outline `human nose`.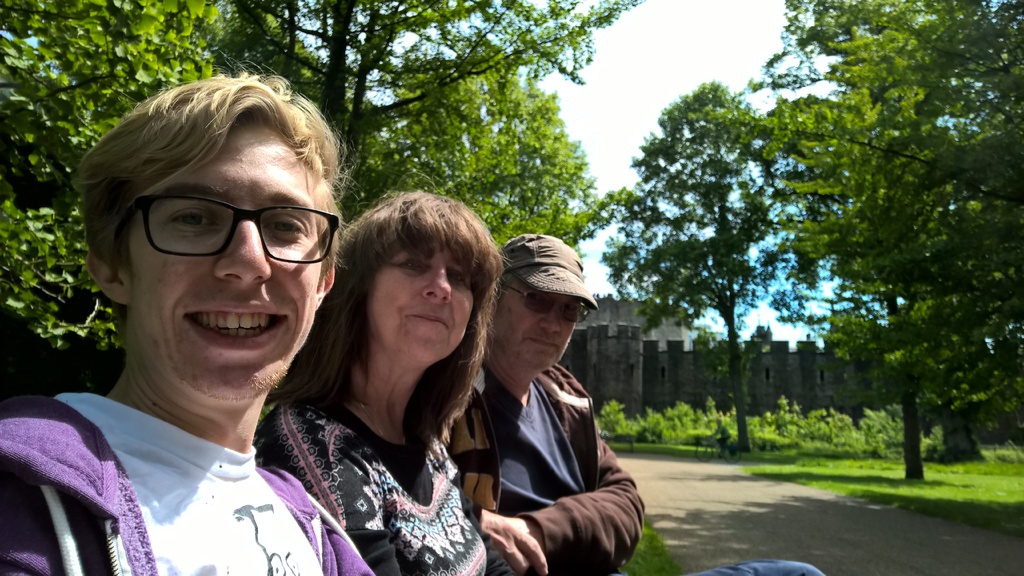
Outline: {"x1": 419, "y1": 264, "x2": 451, "y2": 308}.
